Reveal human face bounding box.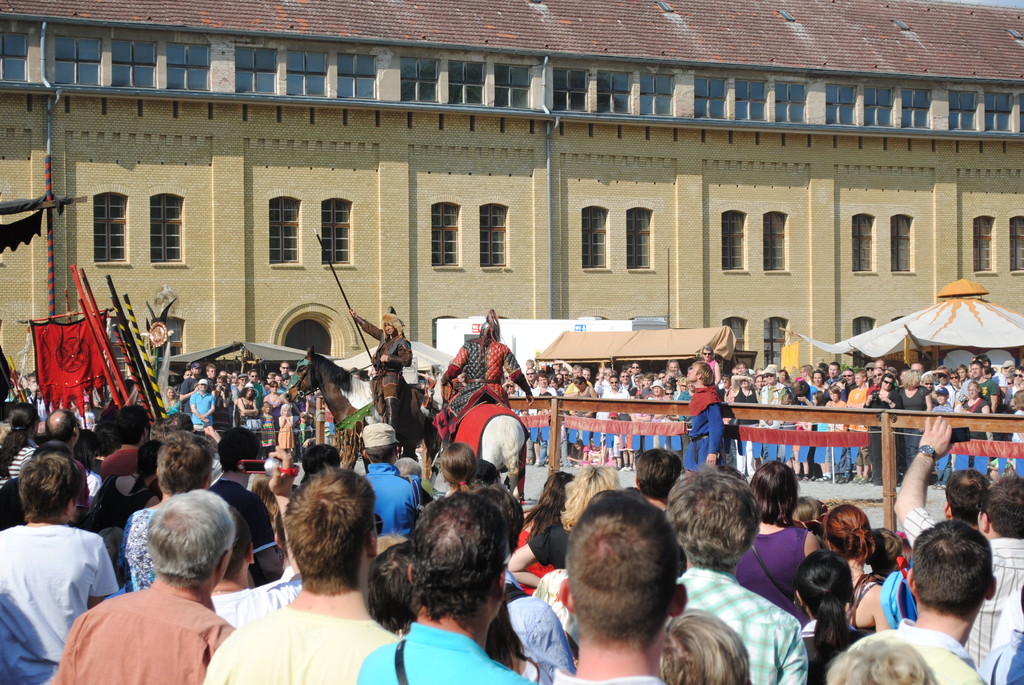
Revealed: 754,377,763,390.
